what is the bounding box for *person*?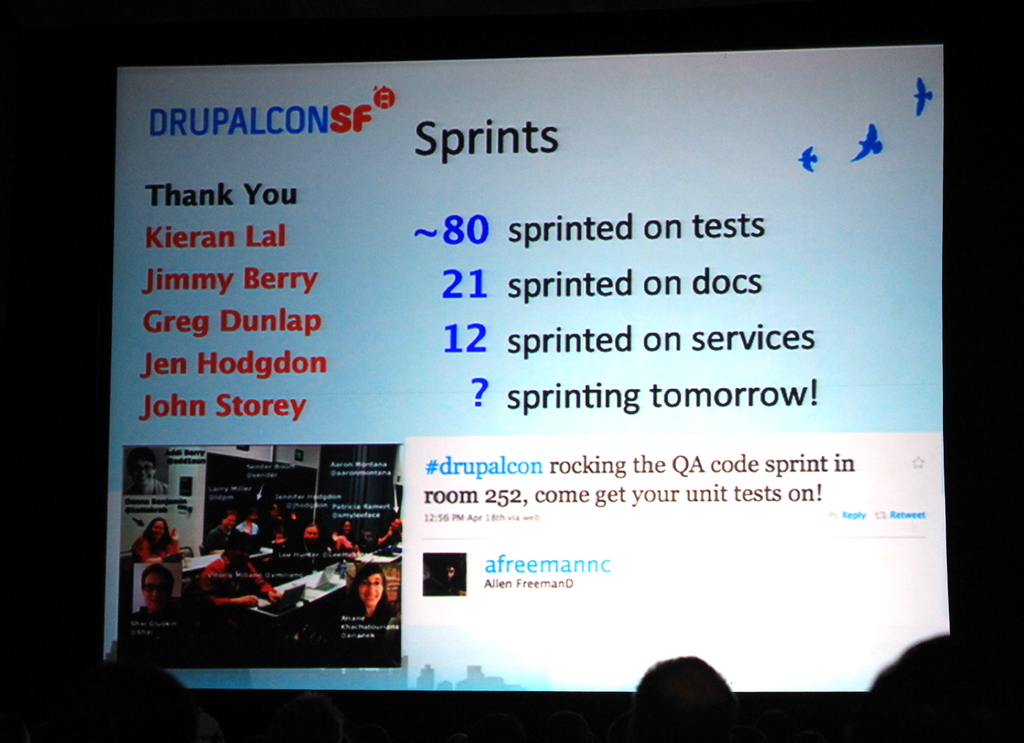
locate(274, 685, 358, 742).
